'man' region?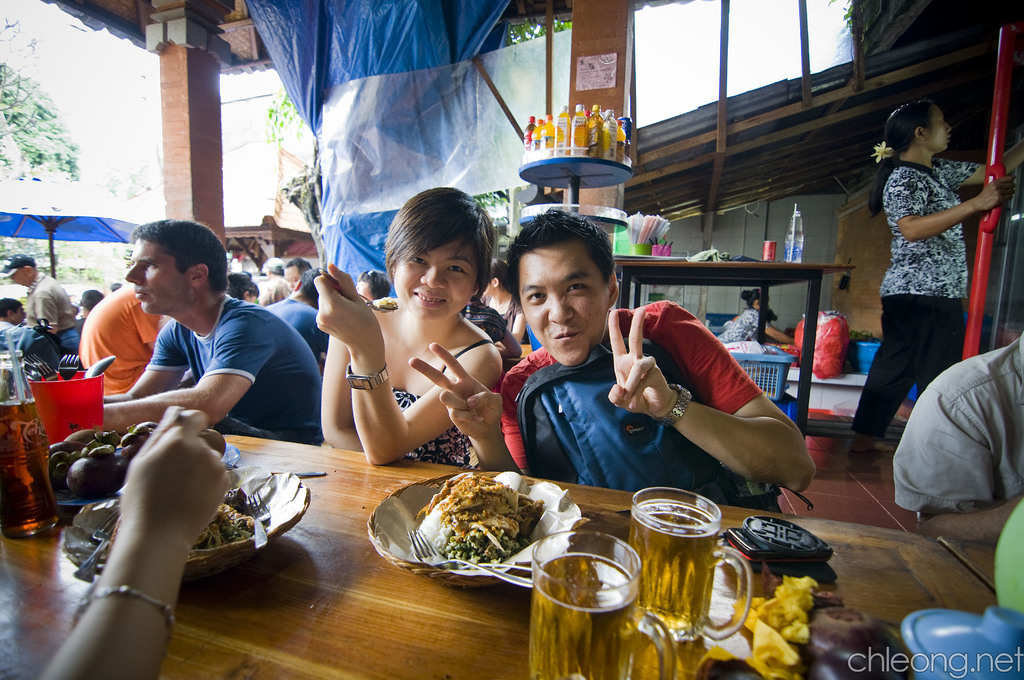
260,263,329,363
